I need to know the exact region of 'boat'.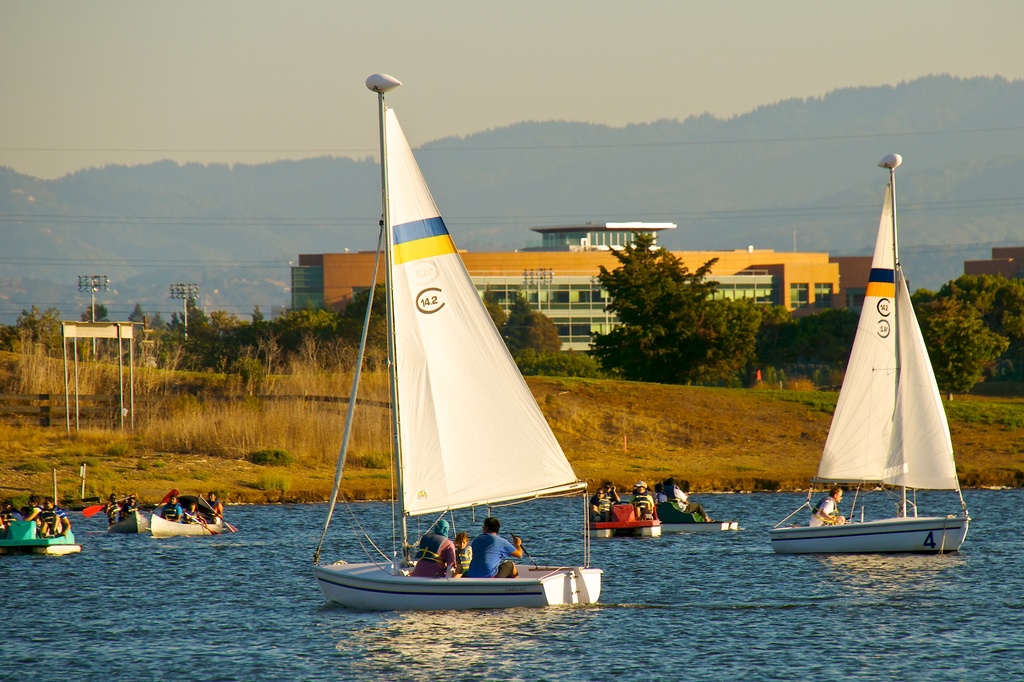
Region: 0/505/84/552.
